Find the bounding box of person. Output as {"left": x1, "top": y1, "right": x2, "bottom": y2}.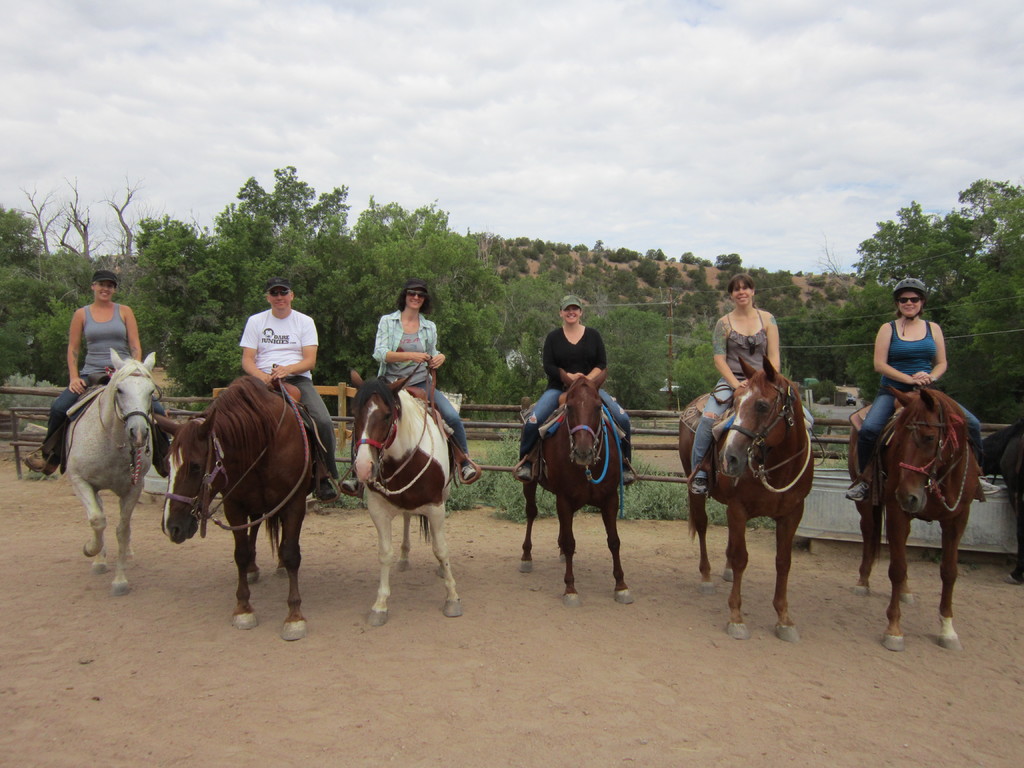
{"left": 343, "top": 275, "right": 481, "bottom": 500}.
